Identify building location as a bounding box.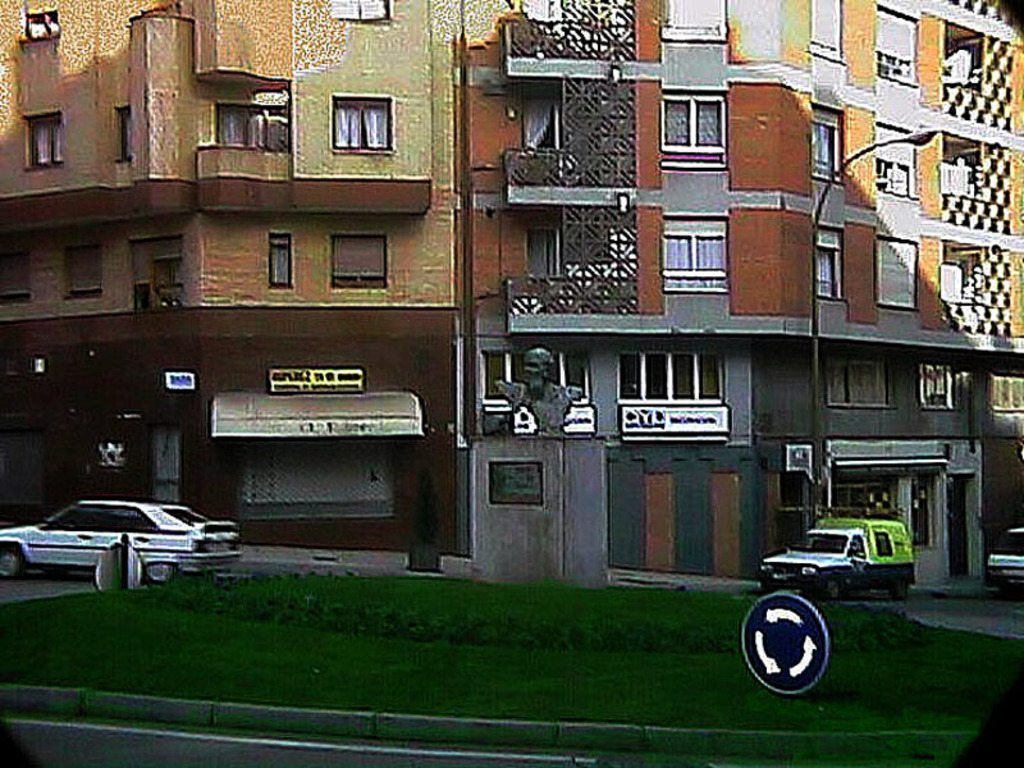
left=0, top=0, right=1023, bottom=584.
